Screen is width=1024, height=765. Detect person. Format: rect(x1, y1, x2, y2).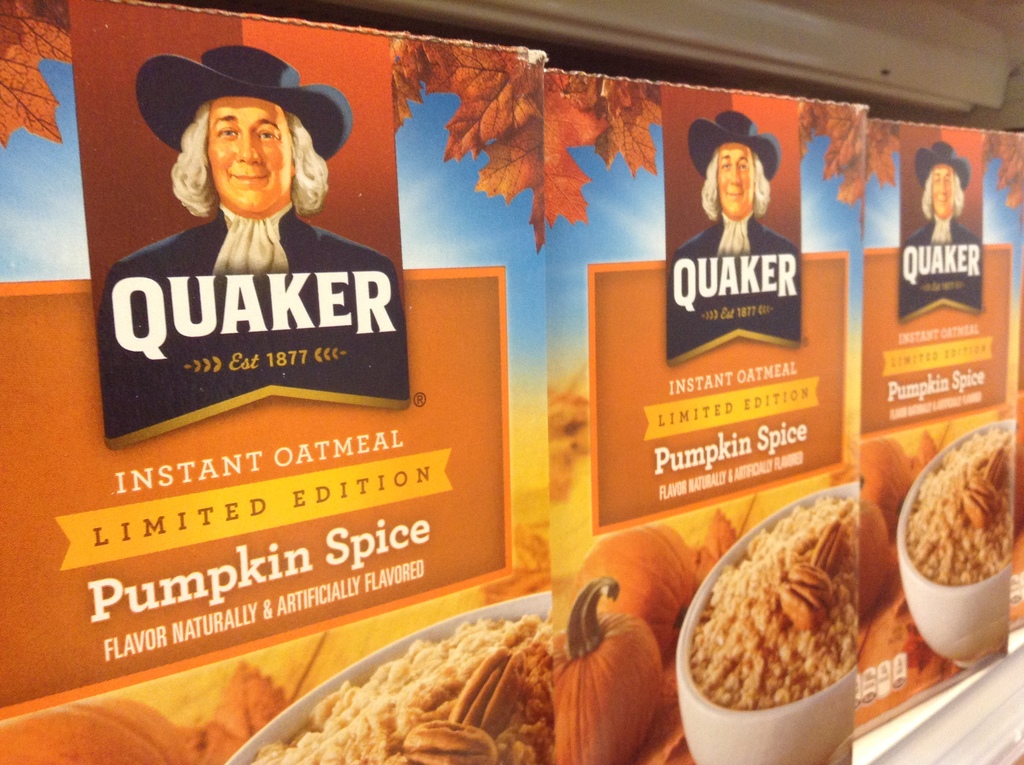
rect(904, 138, 982, 246).
